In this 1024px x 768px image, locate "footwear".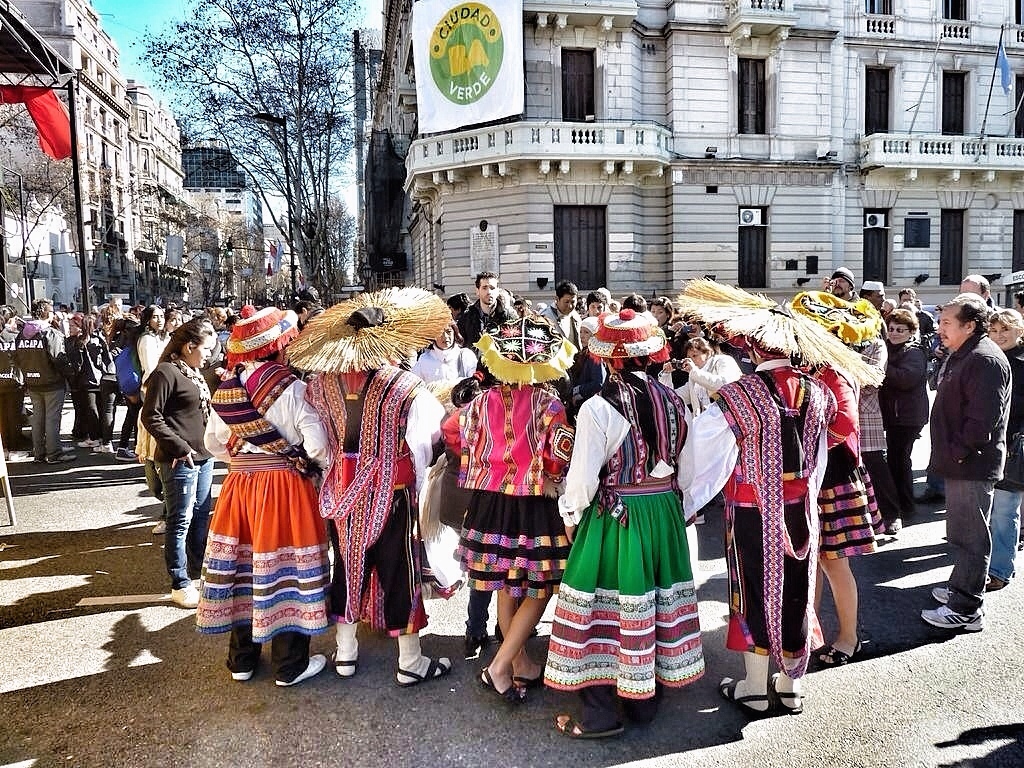
Bounding box: (933,589,952,607).
